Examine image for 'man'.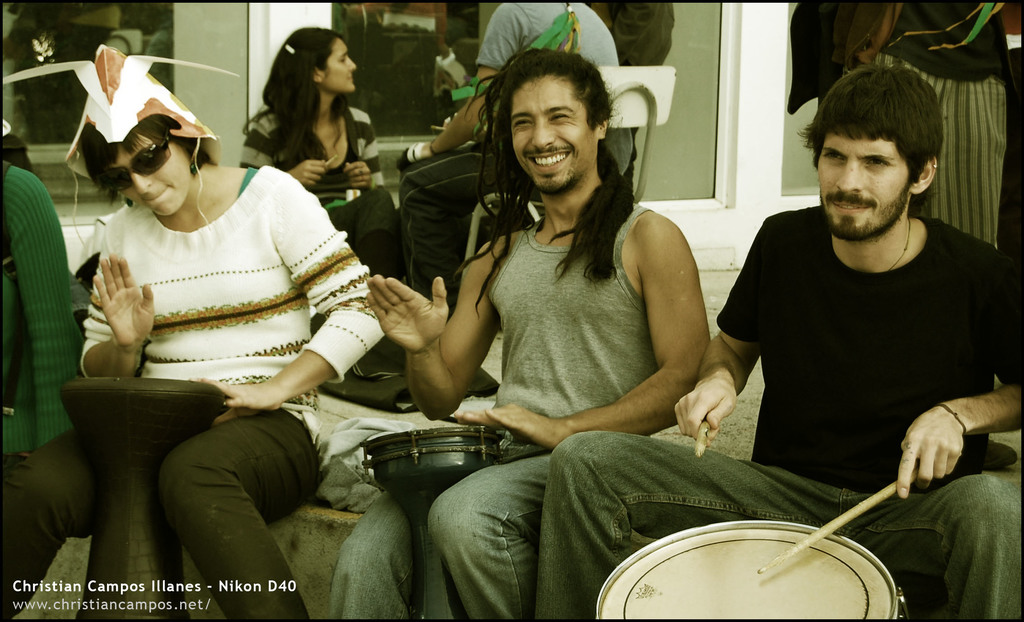
Examination result: (x1=397, y1=0, x2=620, y2=306).
